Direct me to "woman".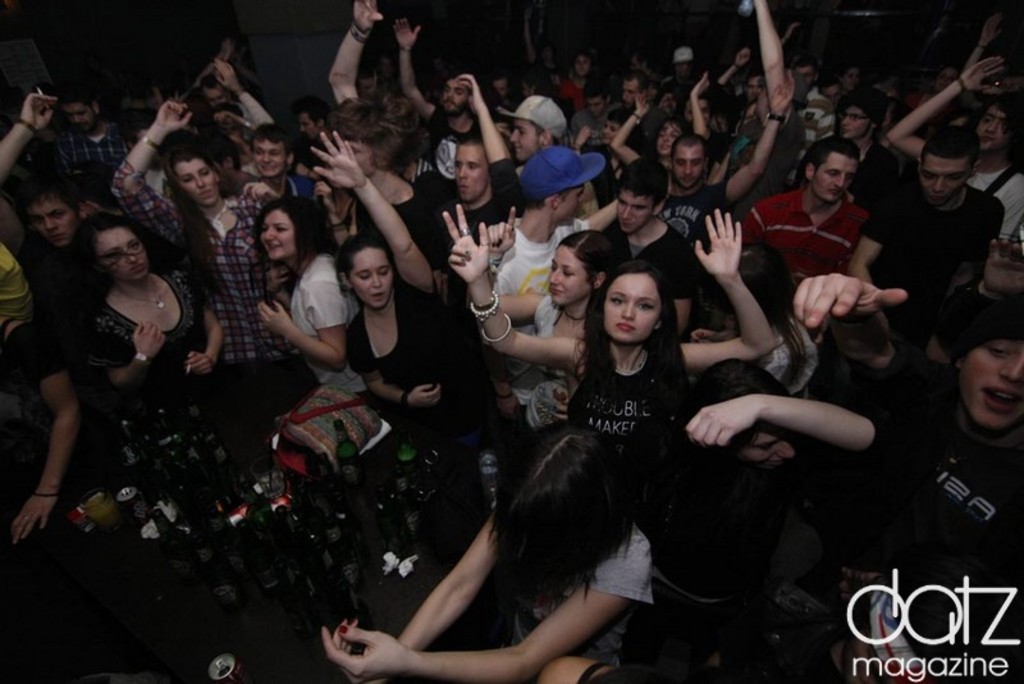
Direction: (106, 97, 308, 430).
